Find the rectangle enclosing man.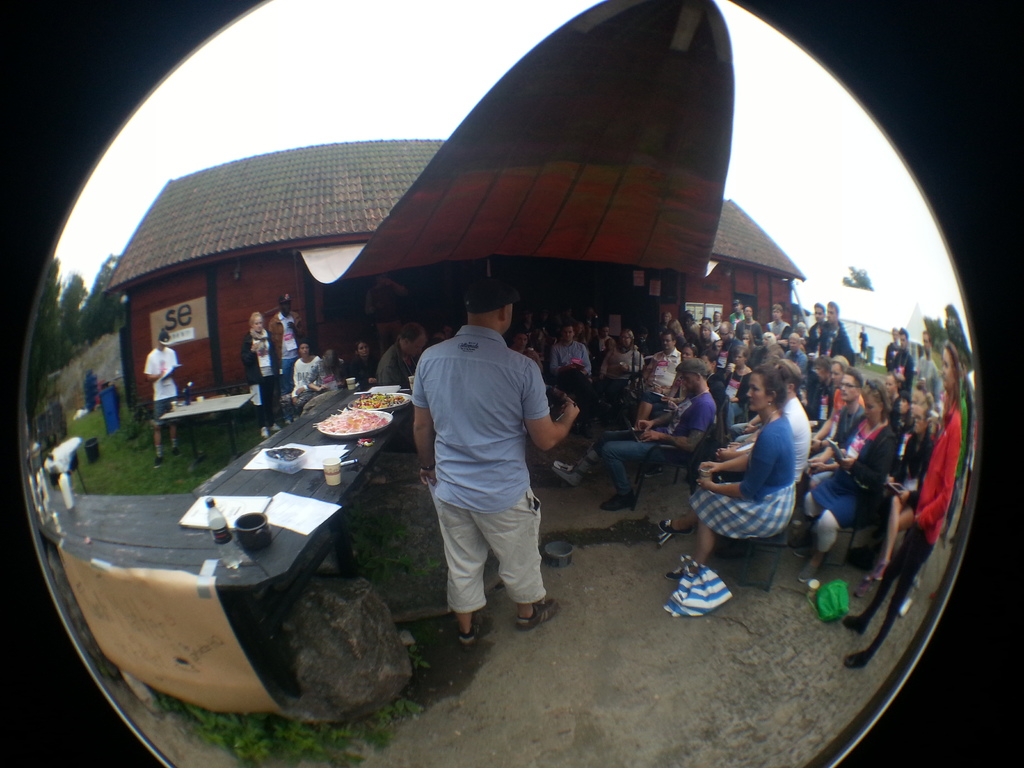
locate(141, 329, 175, 467).
